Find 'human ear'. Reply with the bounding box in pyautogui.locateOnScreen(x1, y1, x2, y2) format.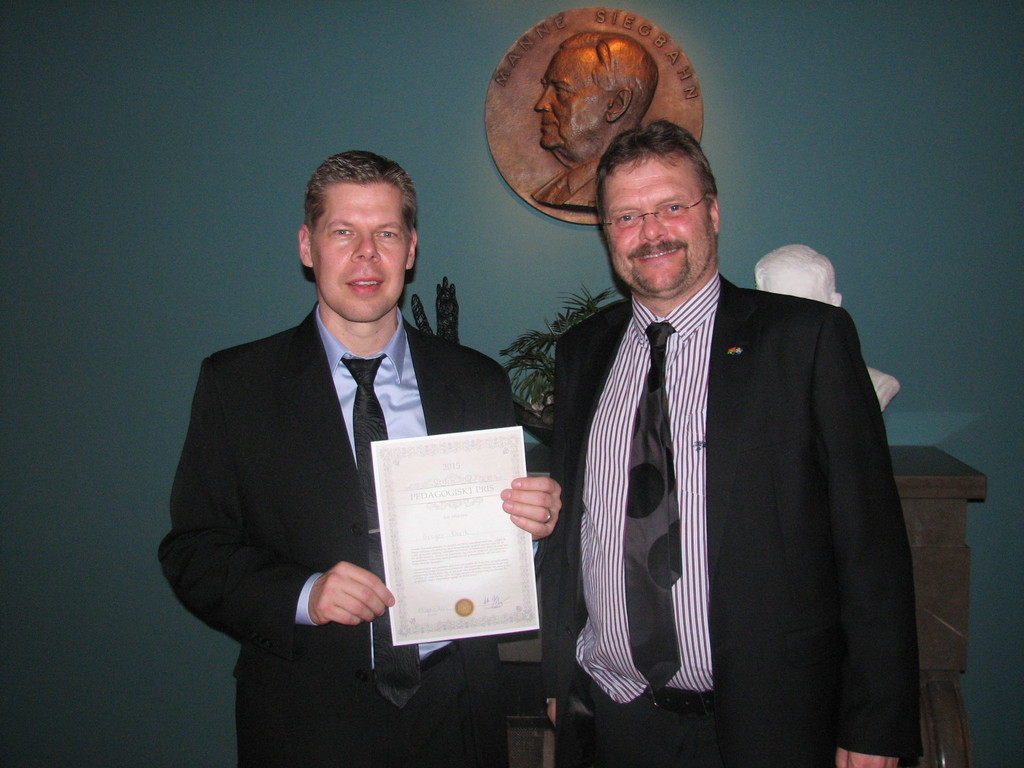
pyautogui.locateOnScreen(296, 222, 310, 265).
